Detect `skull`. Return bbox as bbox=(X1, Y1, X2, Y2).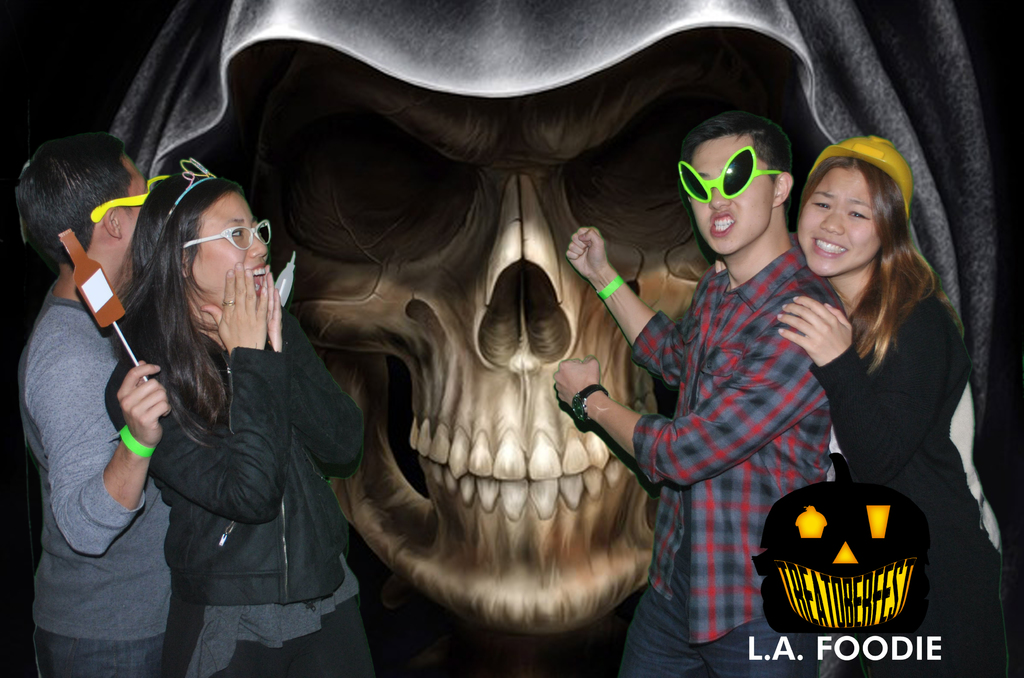
bbox=(239, 45, 767, 643).
